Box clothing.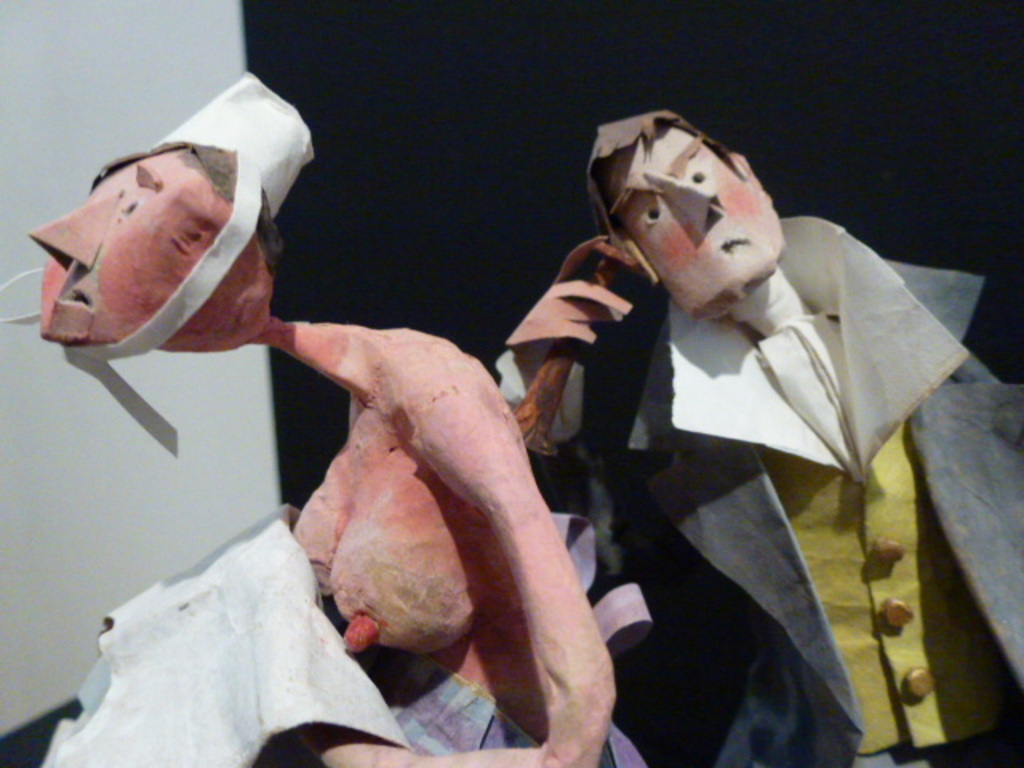
[501,219,1019,762].
